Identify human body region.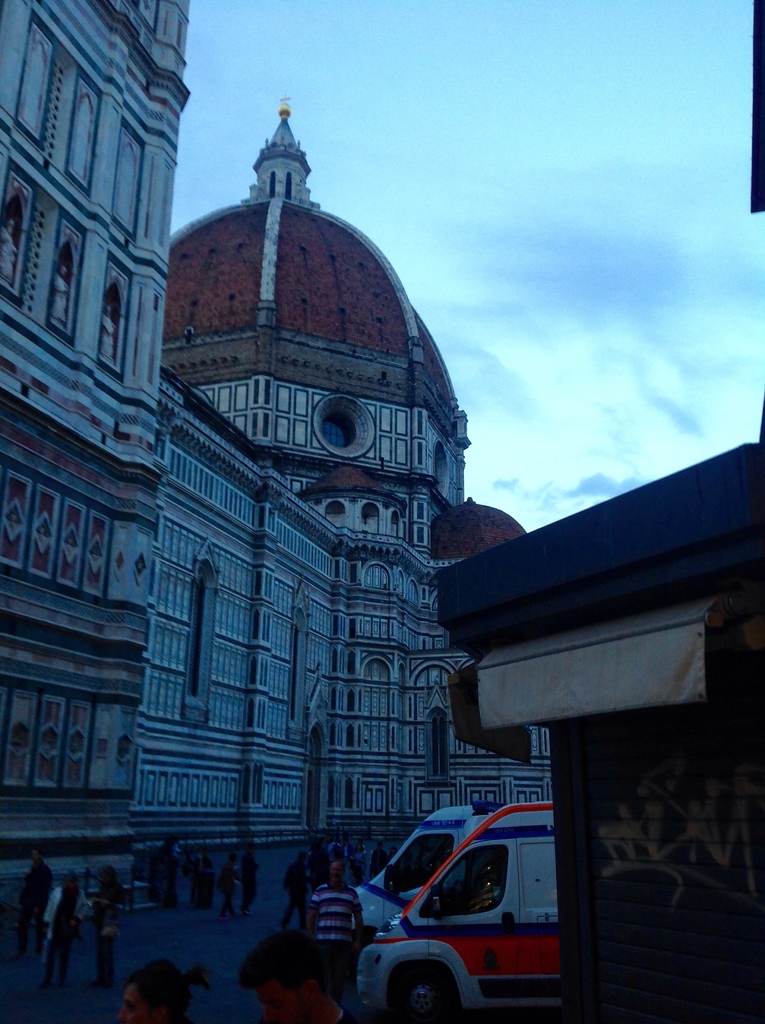
Region: [241, 931, 359, 1023].
